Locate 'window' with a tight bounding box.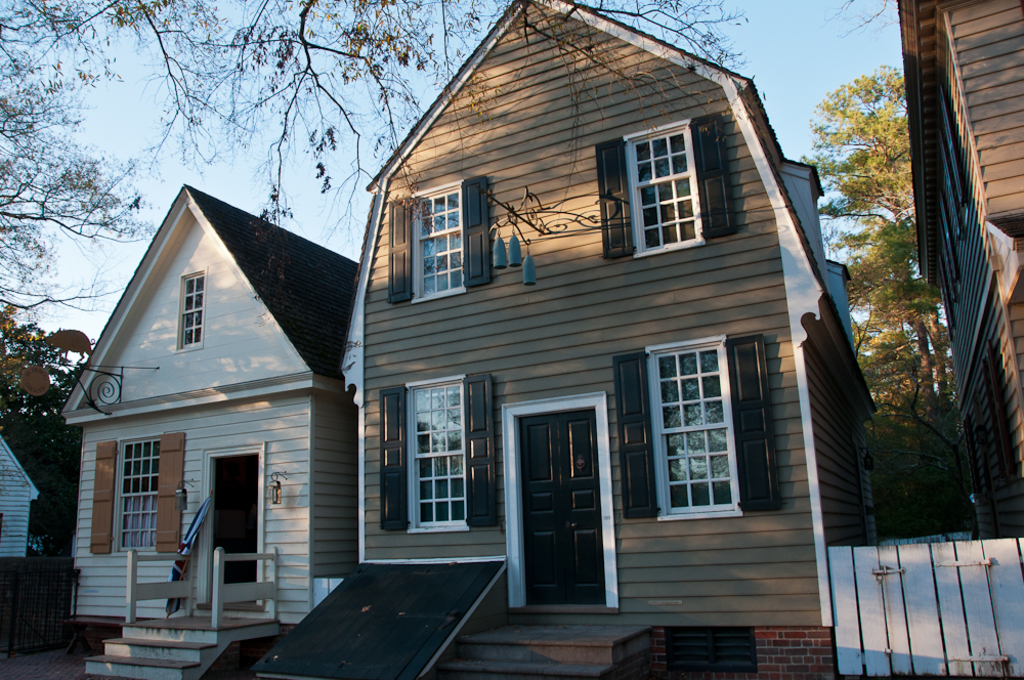
bbox=(604, 336, 770, 518).
